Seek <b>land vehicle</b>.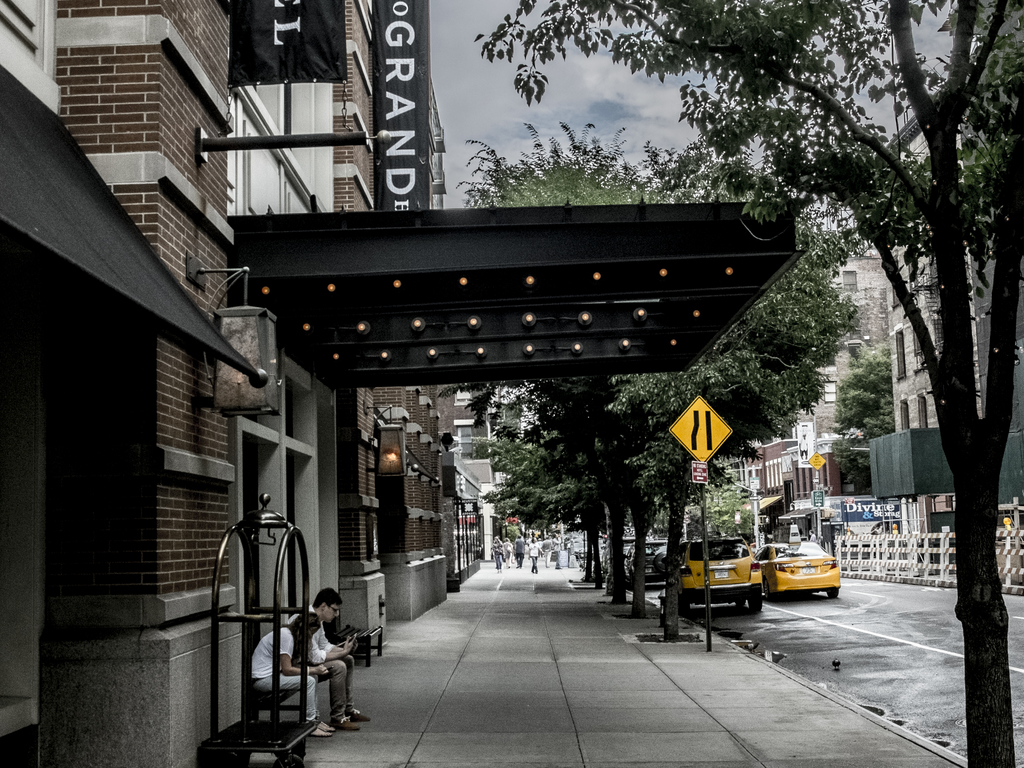
<region>598, 538, 634, 577</region>.
